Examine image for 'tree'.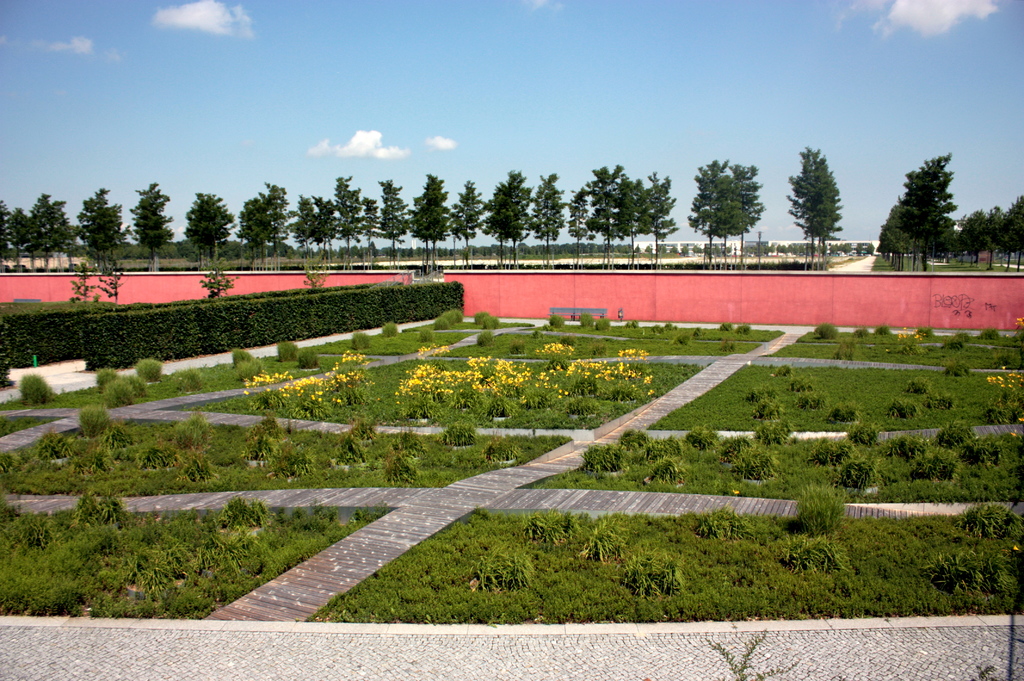
Examination result: locate(700, 151, 778, 245).
